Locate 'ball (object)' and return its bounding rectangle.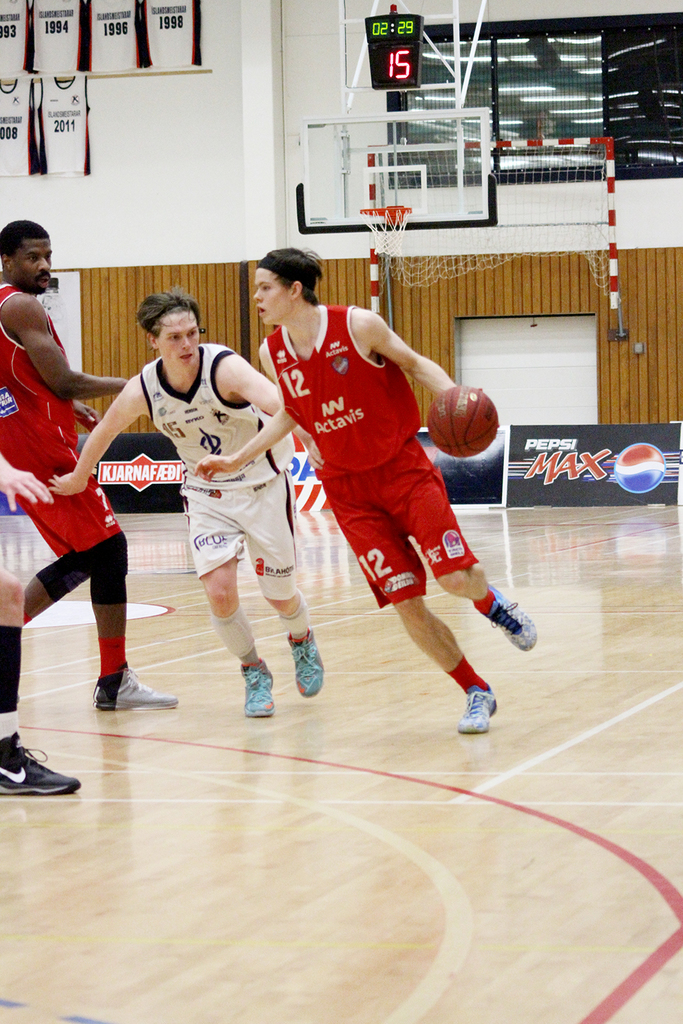
locate(613, 440, 667, 493).
